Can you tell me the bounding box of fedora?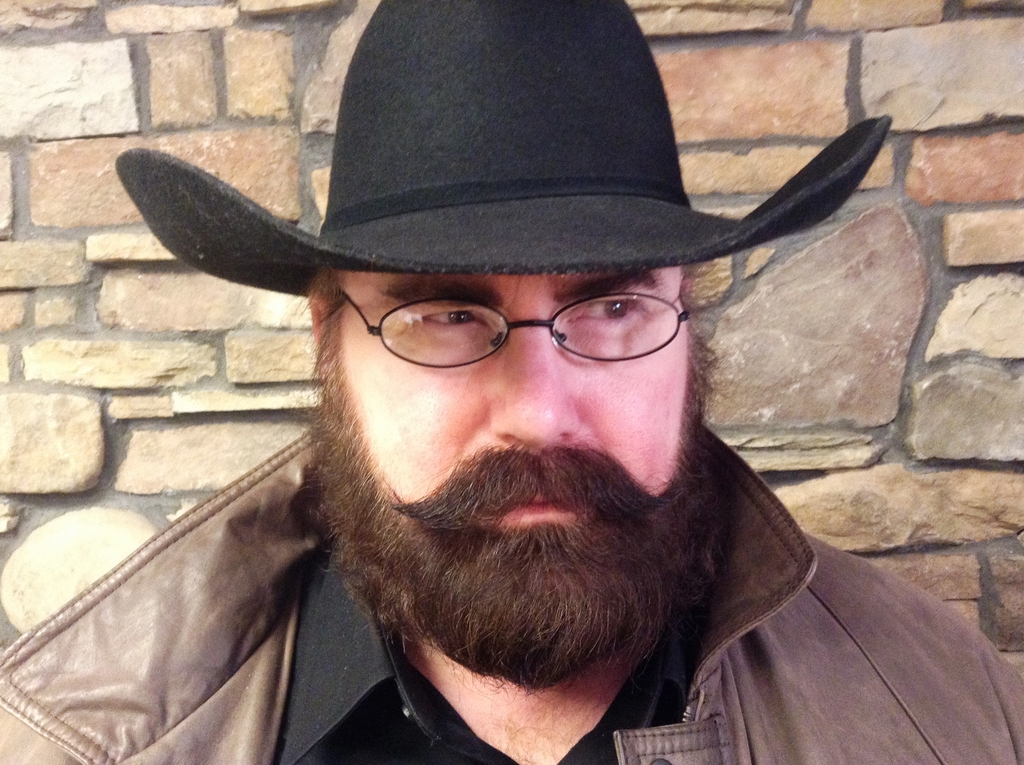
<box>92,1,907,283</box>.
